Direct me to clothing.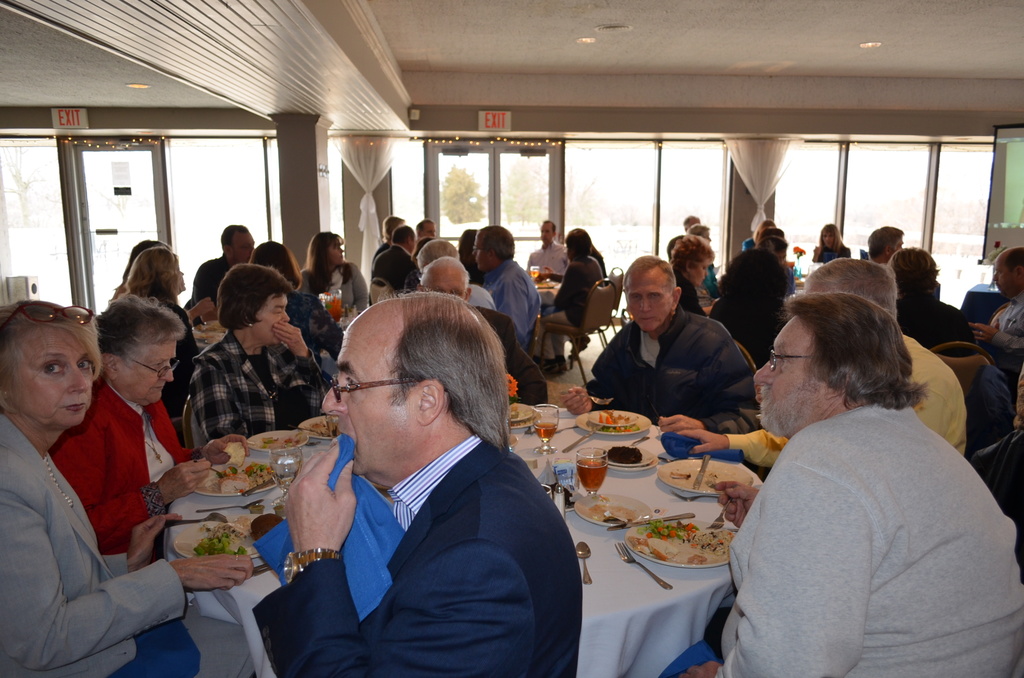
Direction: Rect(371, 241, 415, 295).
